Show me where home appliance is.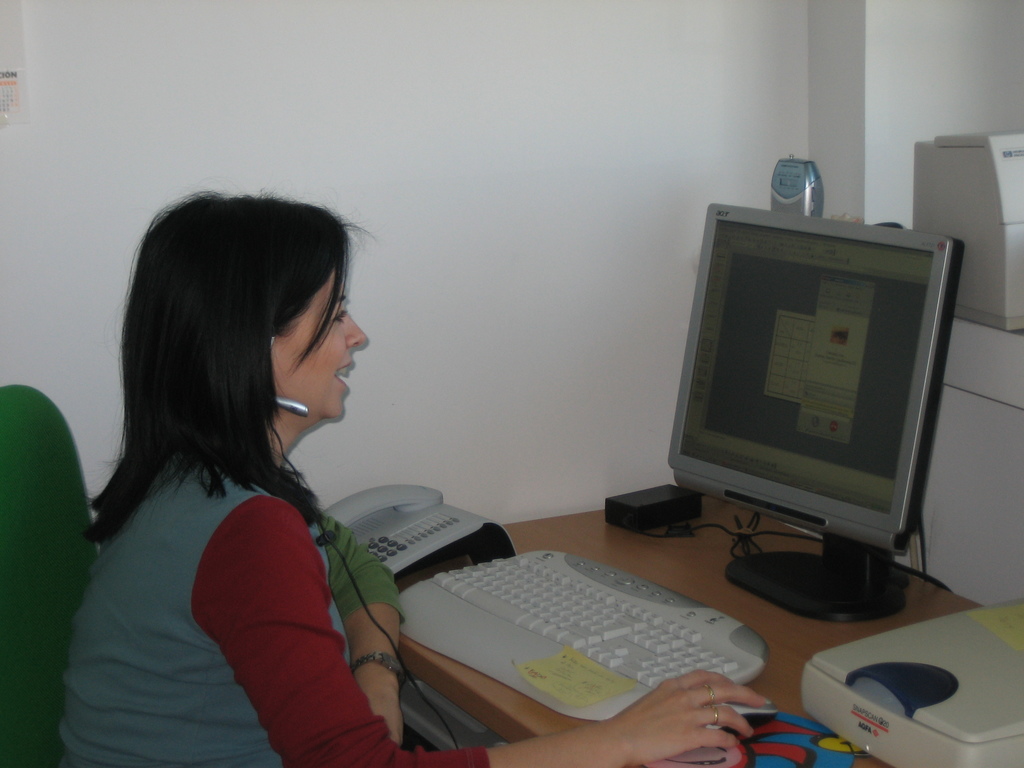
home appliance is at (703,701,777,735).
